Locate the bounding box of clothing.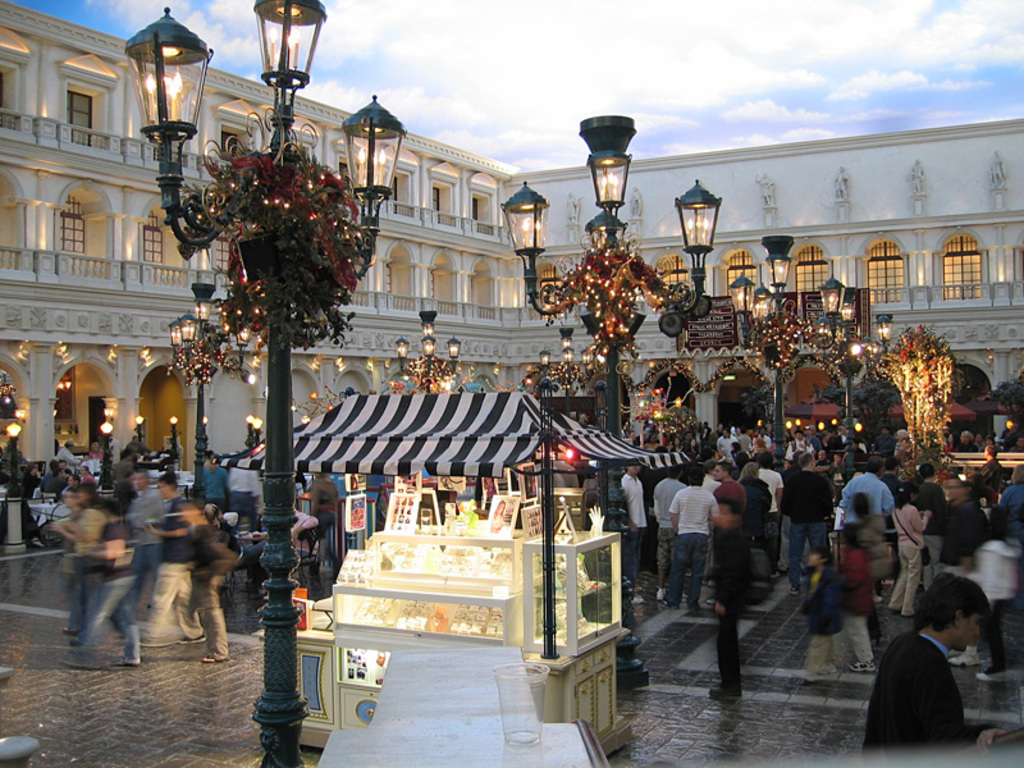
Bounding box: x1=914 y1=486 x2=937 y2=586.
